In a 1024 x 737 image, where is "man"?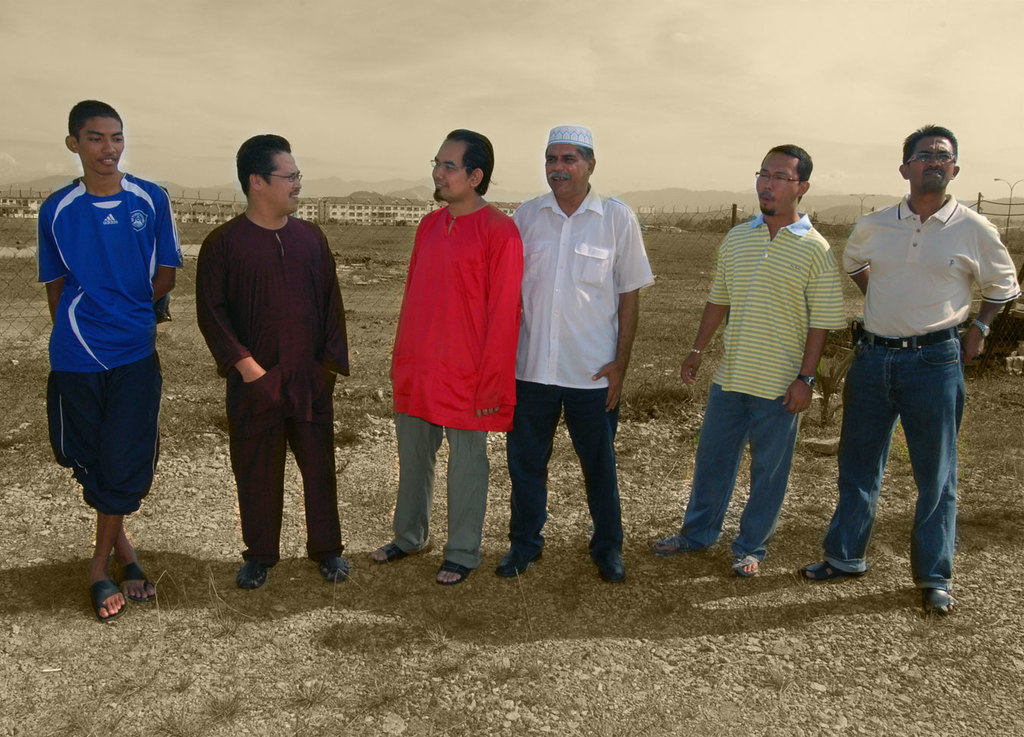
{"x1": 196, "y1": 133, "x2": 356, "y2": 584}.
